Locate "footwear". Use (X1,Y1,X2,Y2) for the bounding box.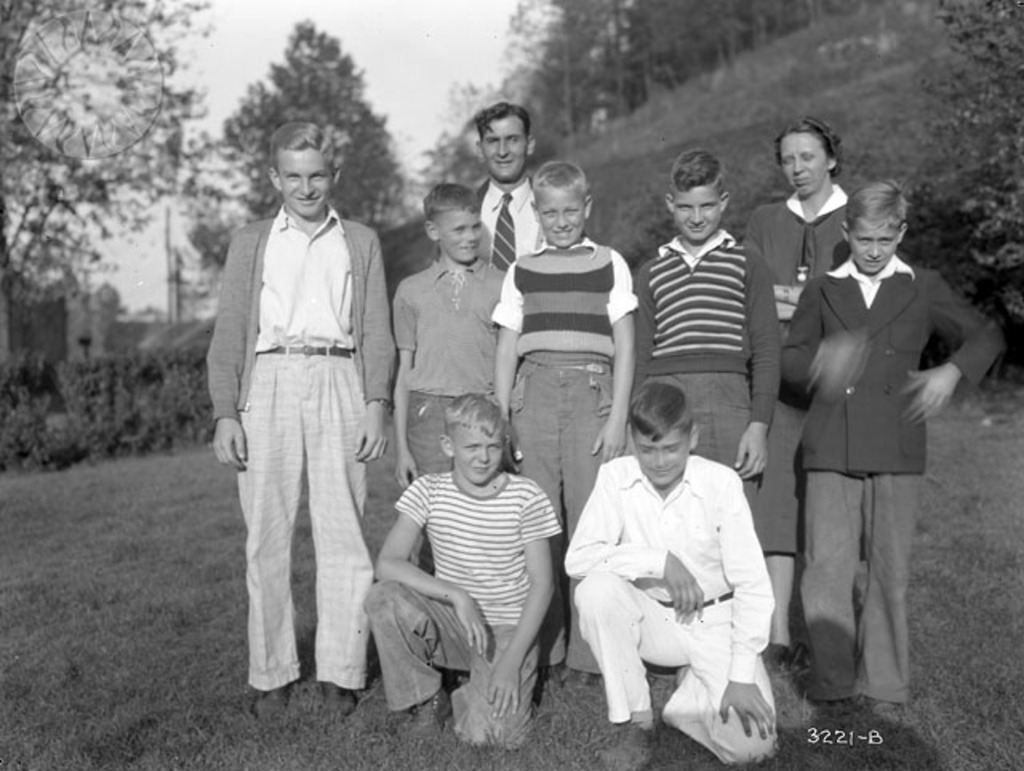
(560,662,602,694).
